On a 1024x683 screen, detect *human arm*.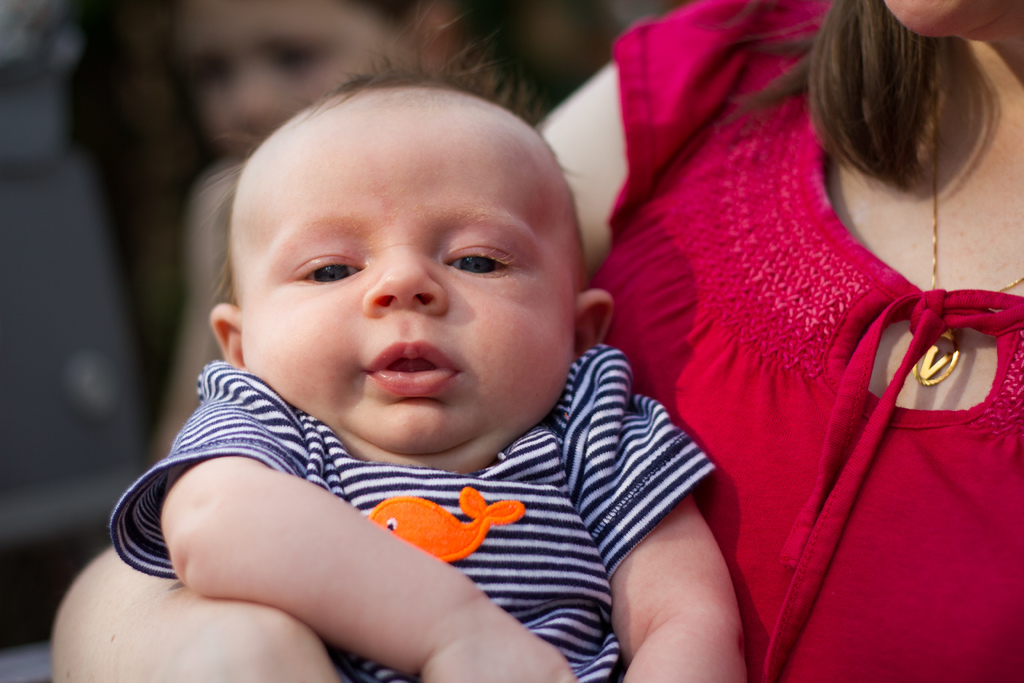
bbox(596, 342, 755, 682).
